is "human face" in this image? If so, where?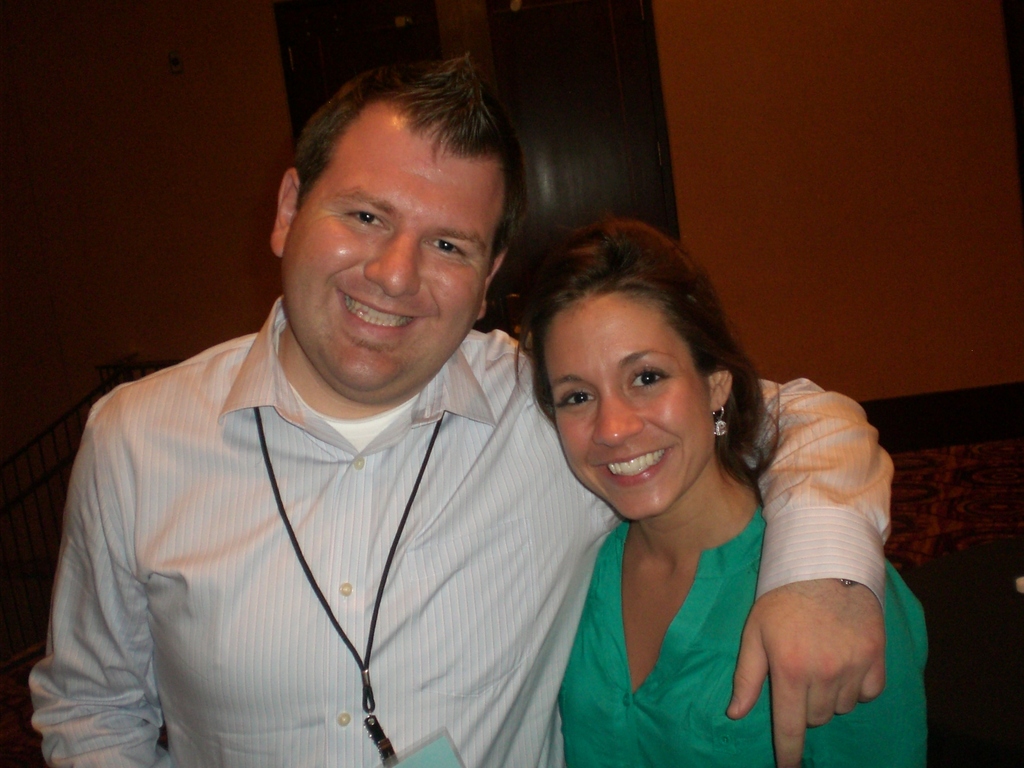
Yes, at 275 104 502 398.
